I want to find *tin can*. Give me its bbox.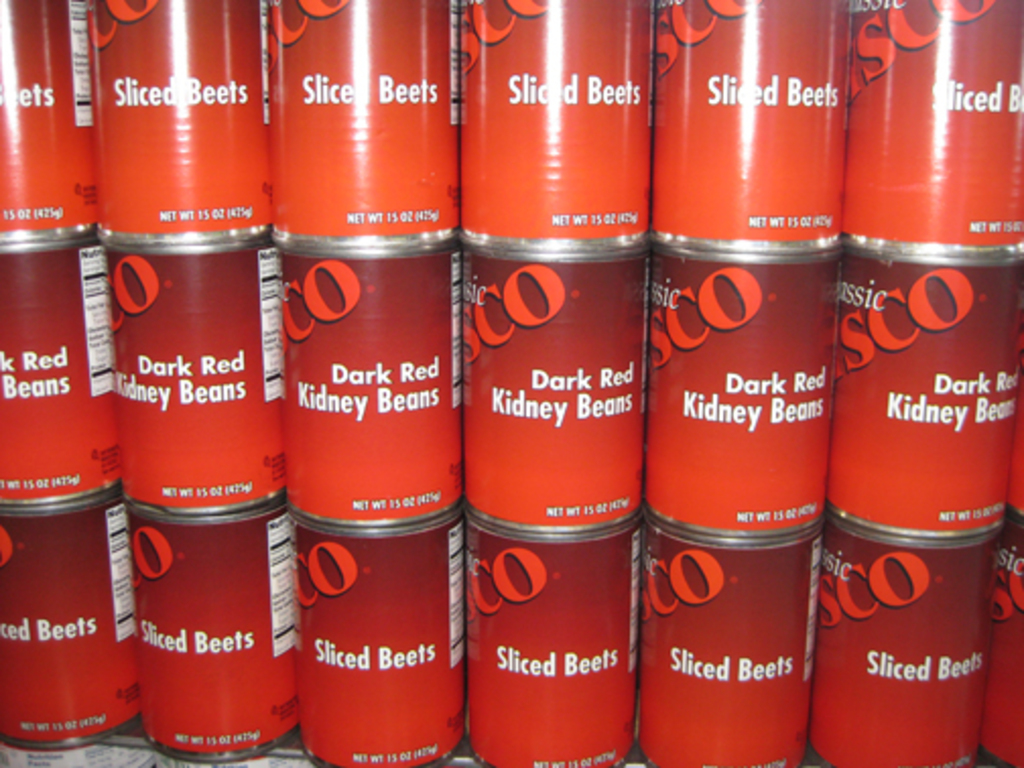
(266,0,457,256).
